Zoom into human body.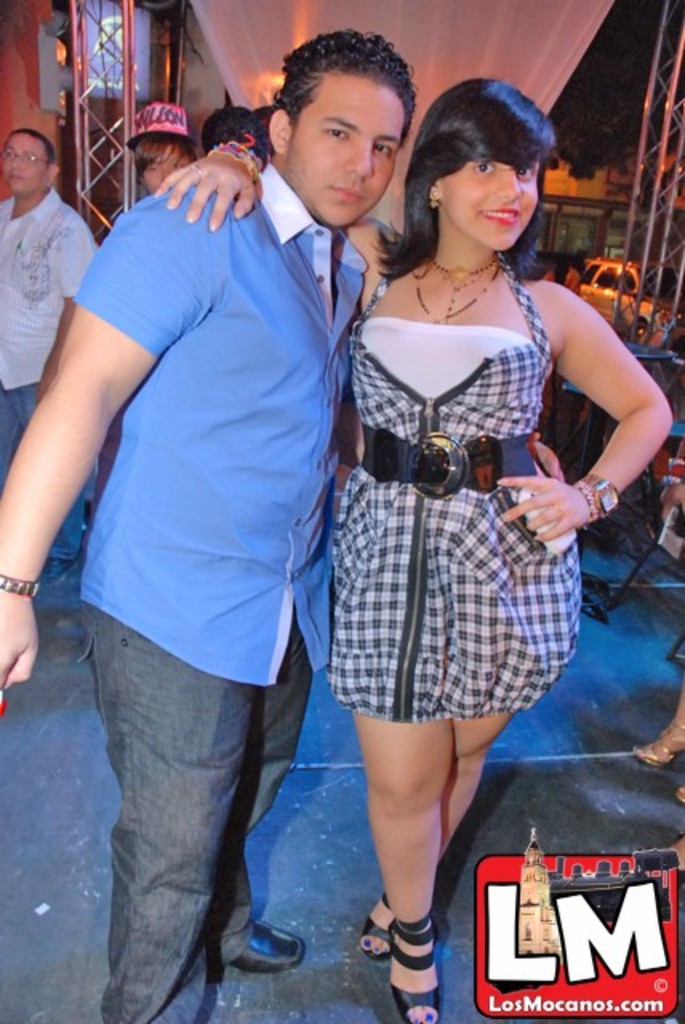
Zoom target: box(150, 82, 672, 1022).
